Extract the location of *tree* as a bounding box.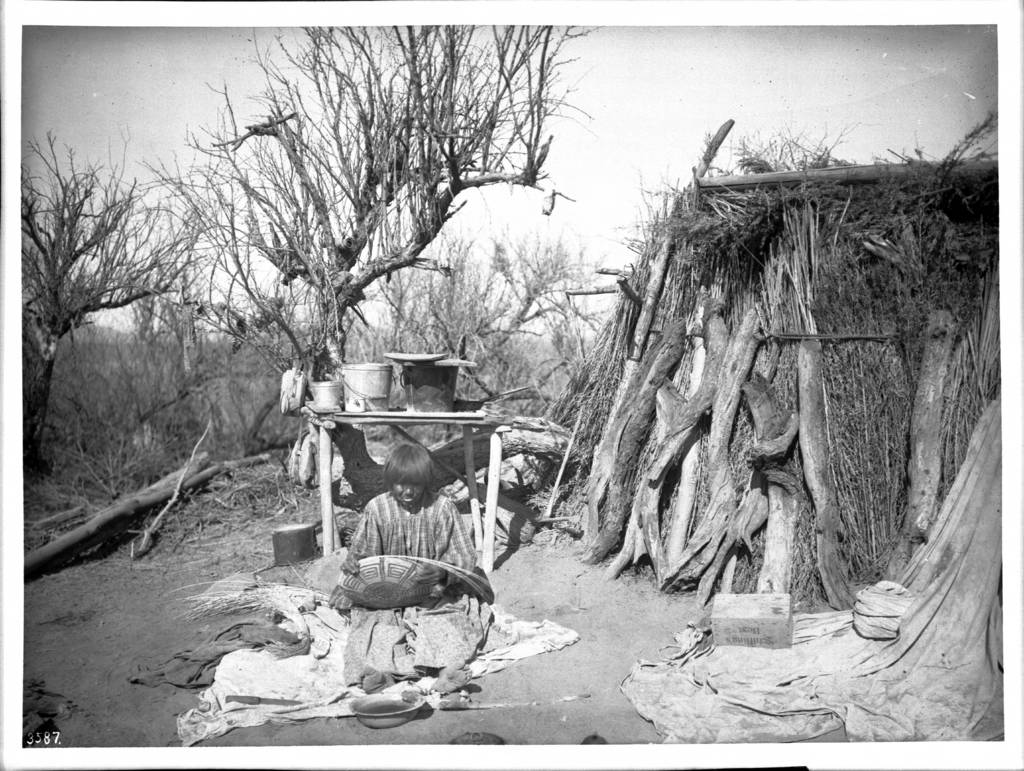
x1=15 y1=120 x2=220 y2=484.
